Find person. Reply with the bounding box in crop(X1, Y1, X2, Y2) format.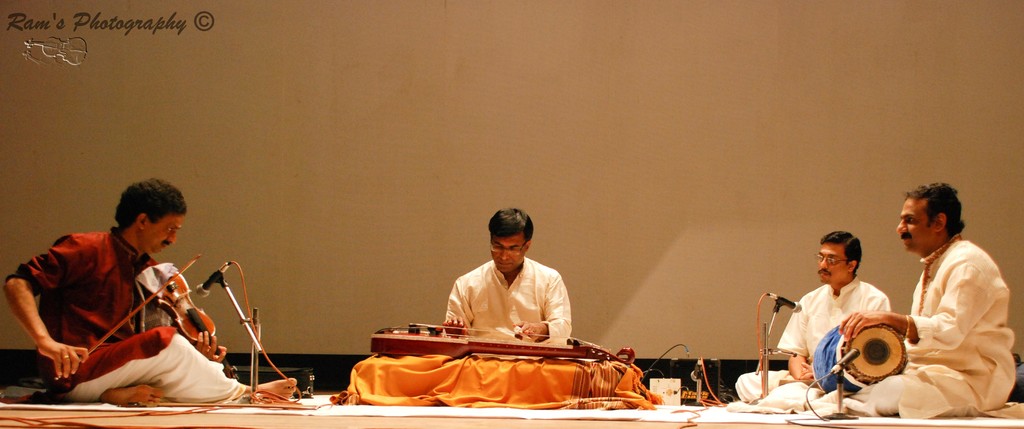
crop(0, 172, 296, 399).
